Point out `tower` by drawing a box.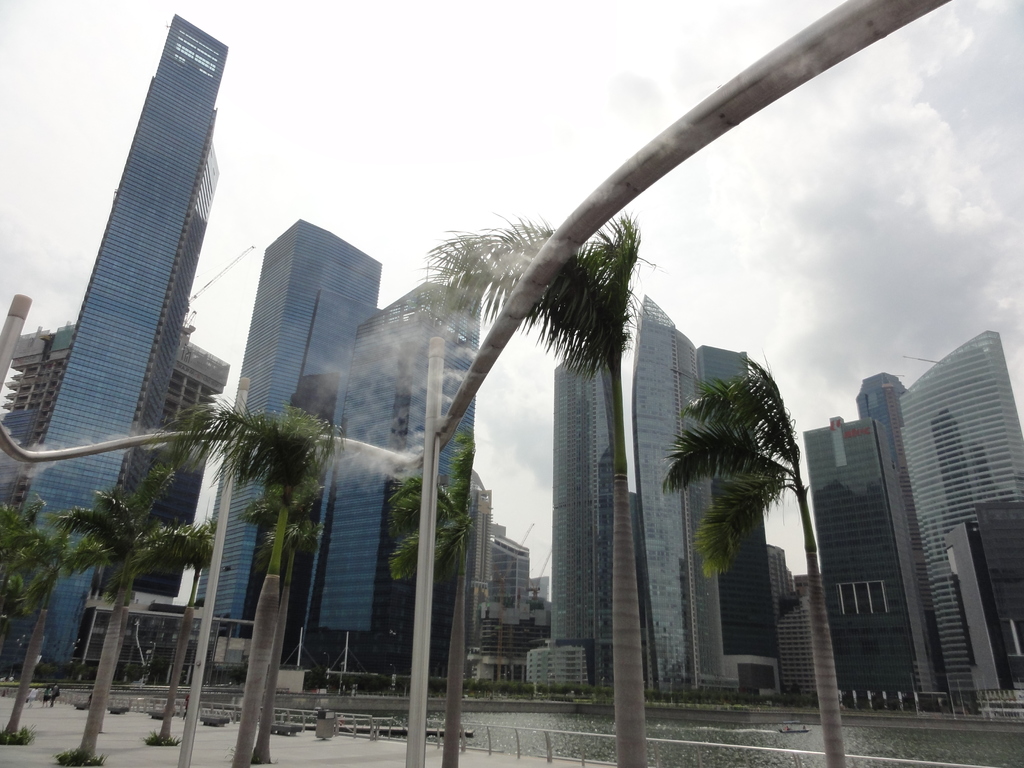
crop(633, 284, 716, 687).
